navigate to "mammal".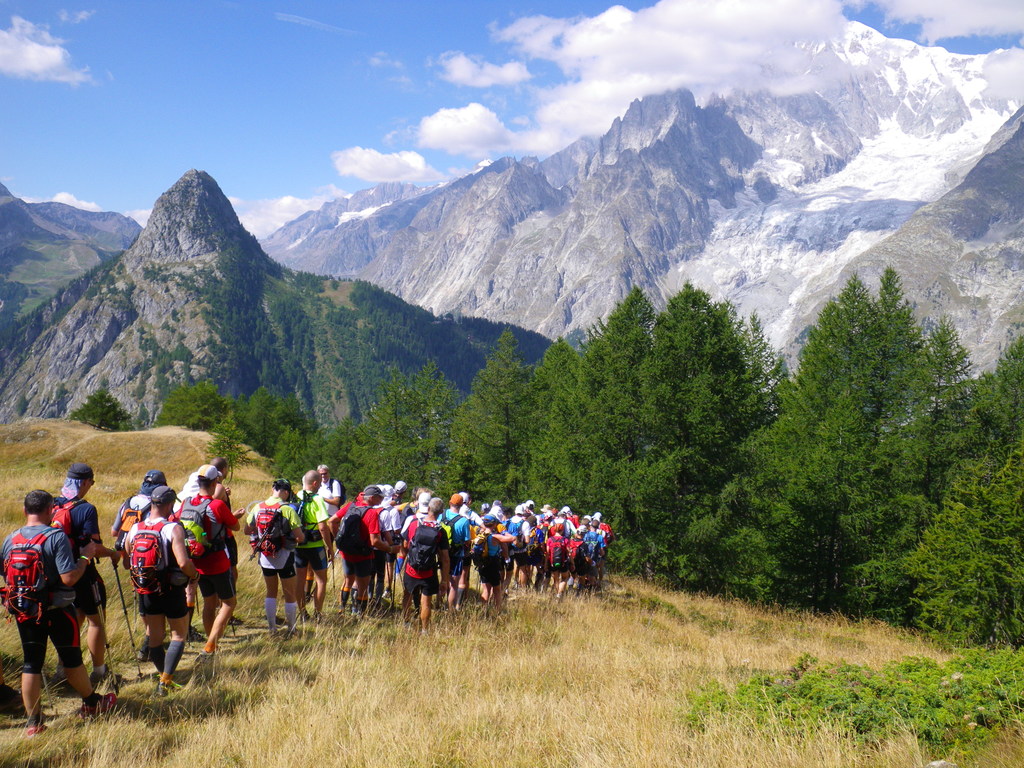
Navigation target: [x1=116, y1=468, x2=163, y2=662].
